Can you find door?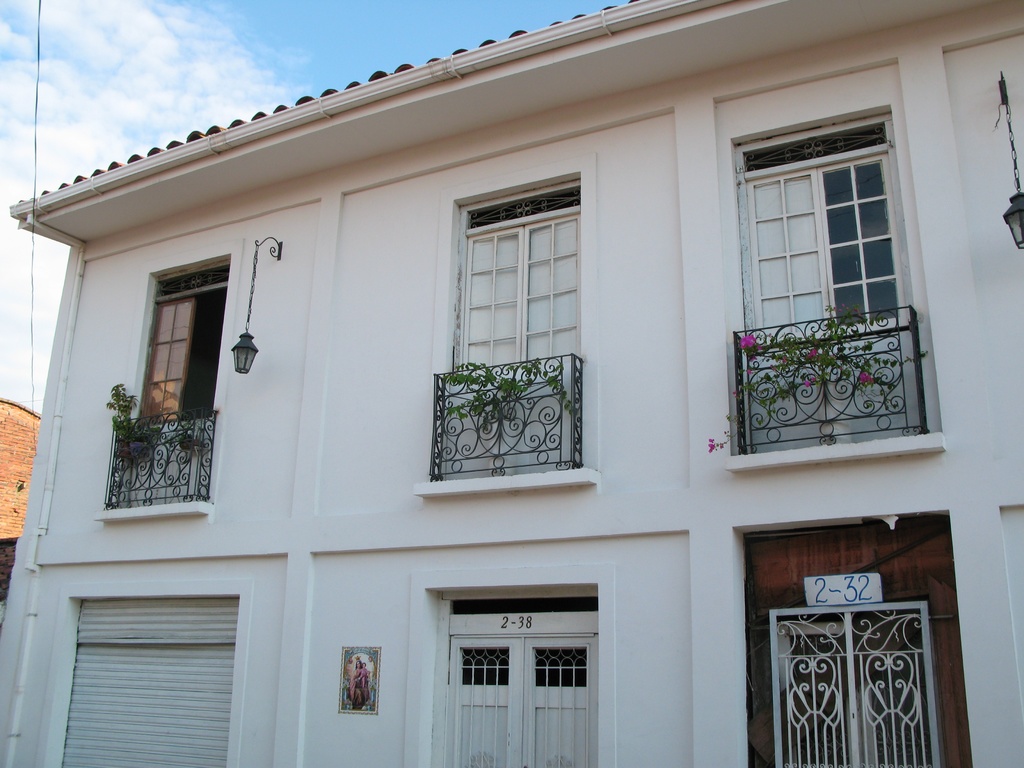
Yes, bounding box: bbox=(749, 157, 916, 440).
